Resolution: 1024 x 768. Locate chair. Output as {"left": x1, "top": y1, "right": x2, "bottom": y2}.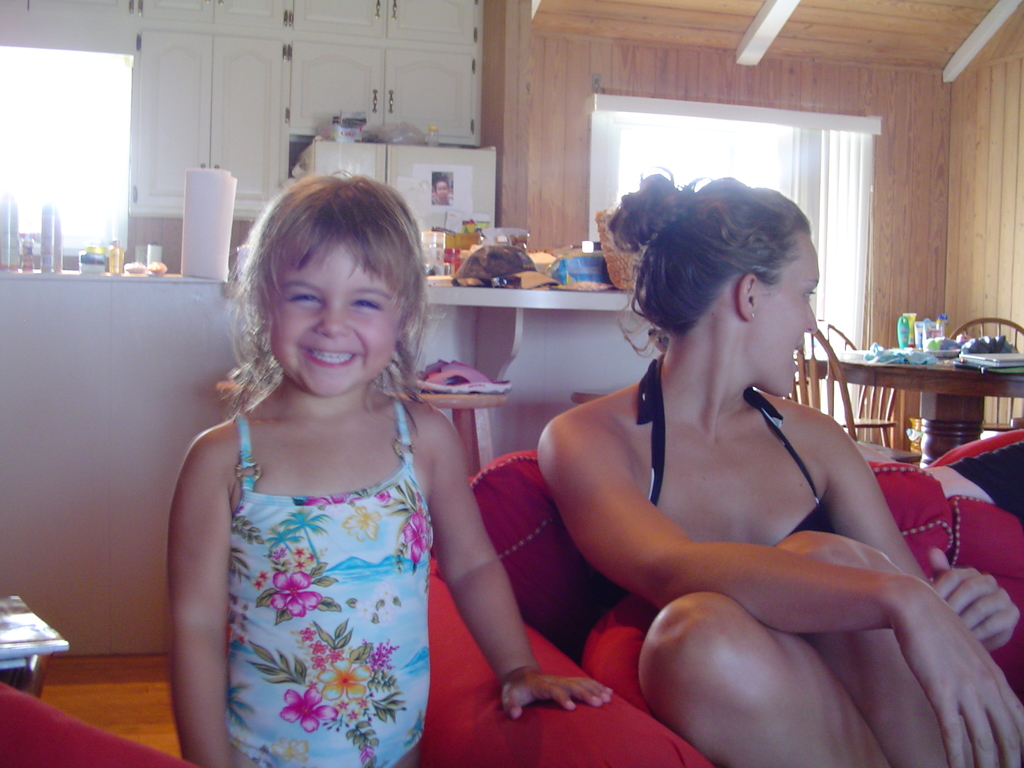
{"left": 412, "top": 438, "right": 1023, "bottom": 764}.
